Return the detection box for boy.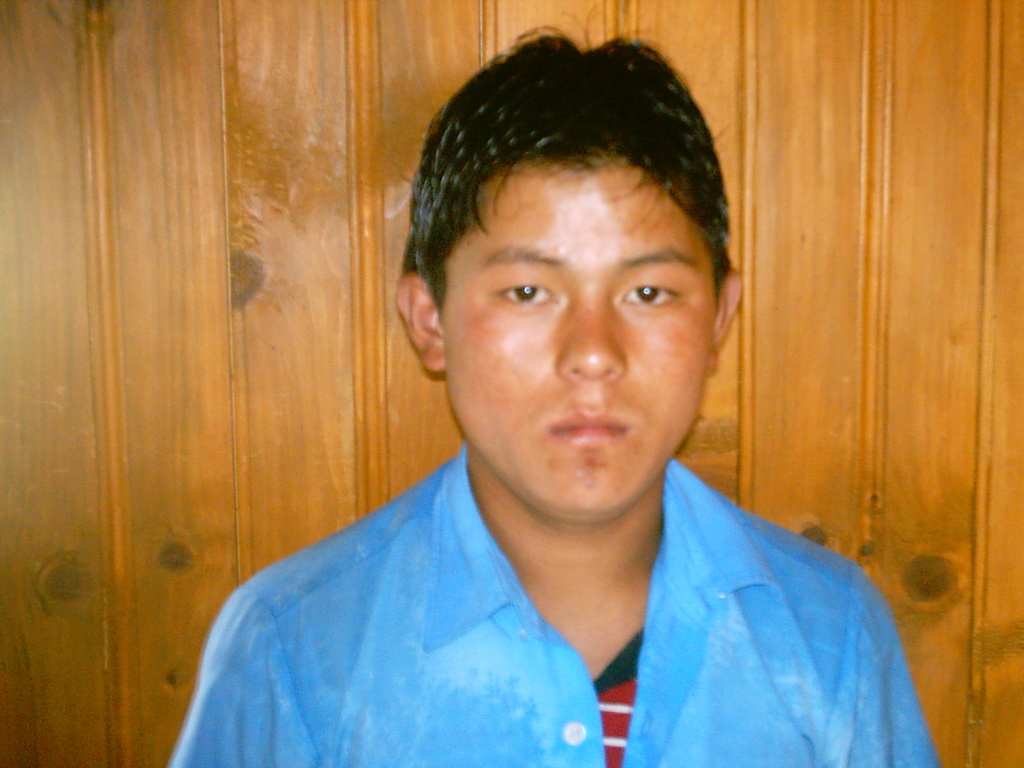
detection(253, 63, 840, 755).
